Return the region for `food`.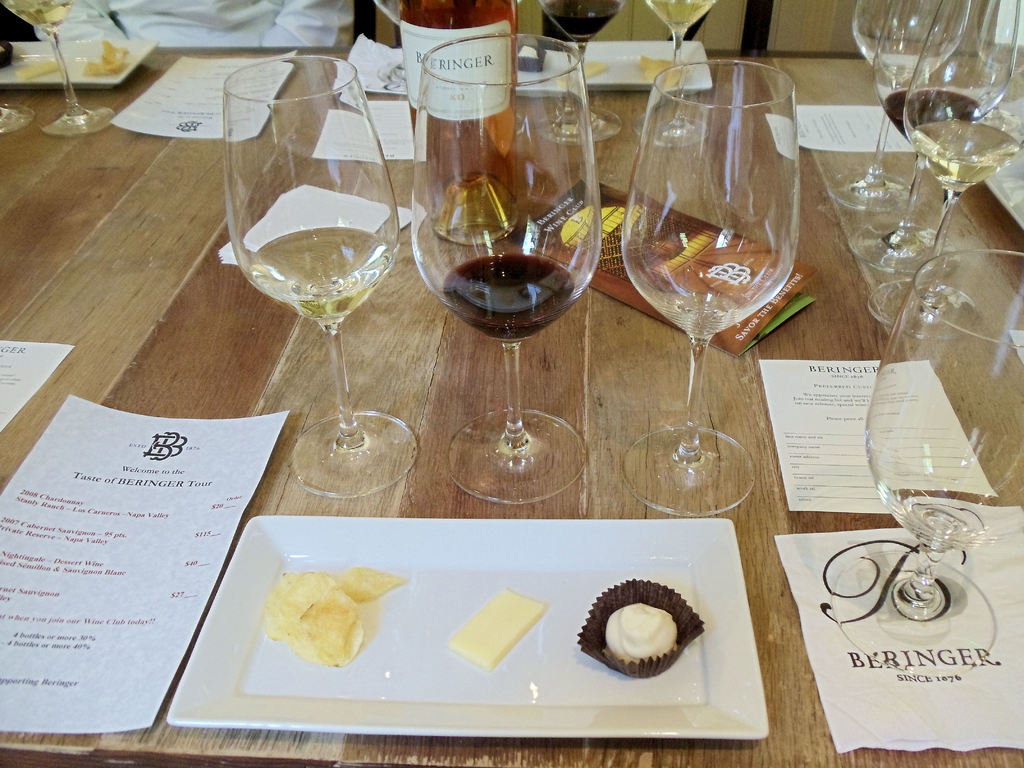
rect(16, 57, 57, 79).
